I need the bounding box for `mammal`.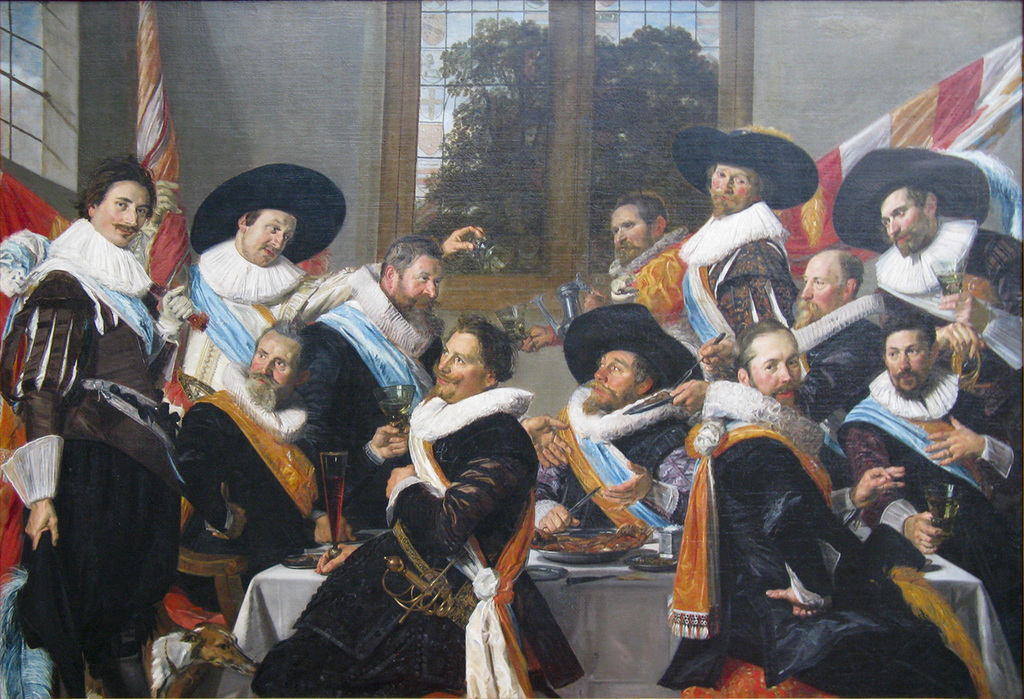
Here it is: box=[163, 160, 494, 547].
